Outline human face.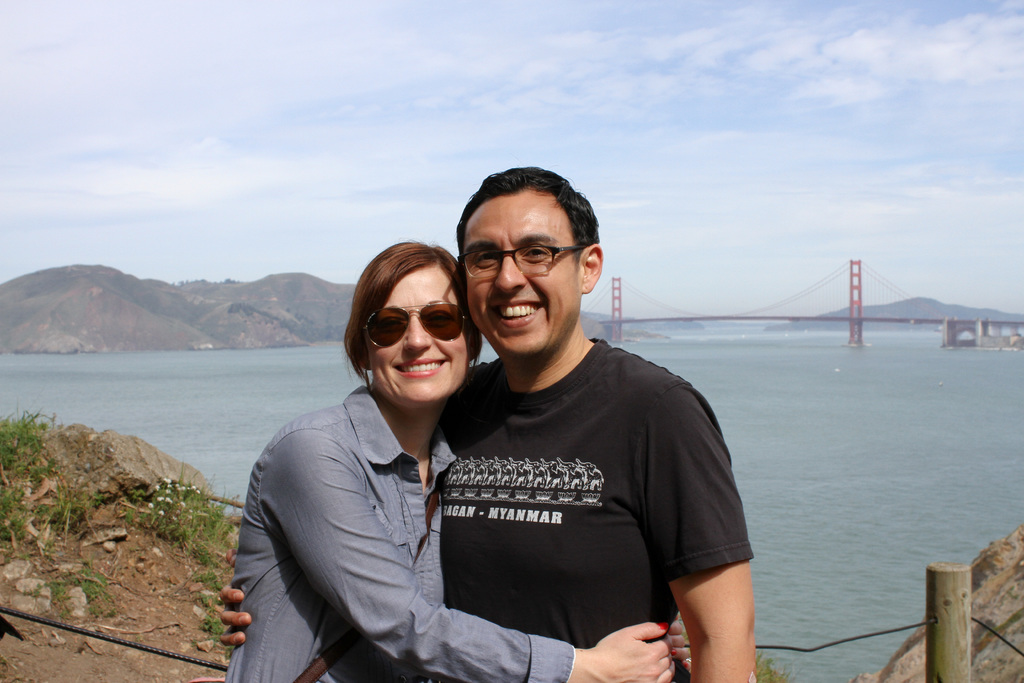
Outline: box=[364, 263, 474, 411].
